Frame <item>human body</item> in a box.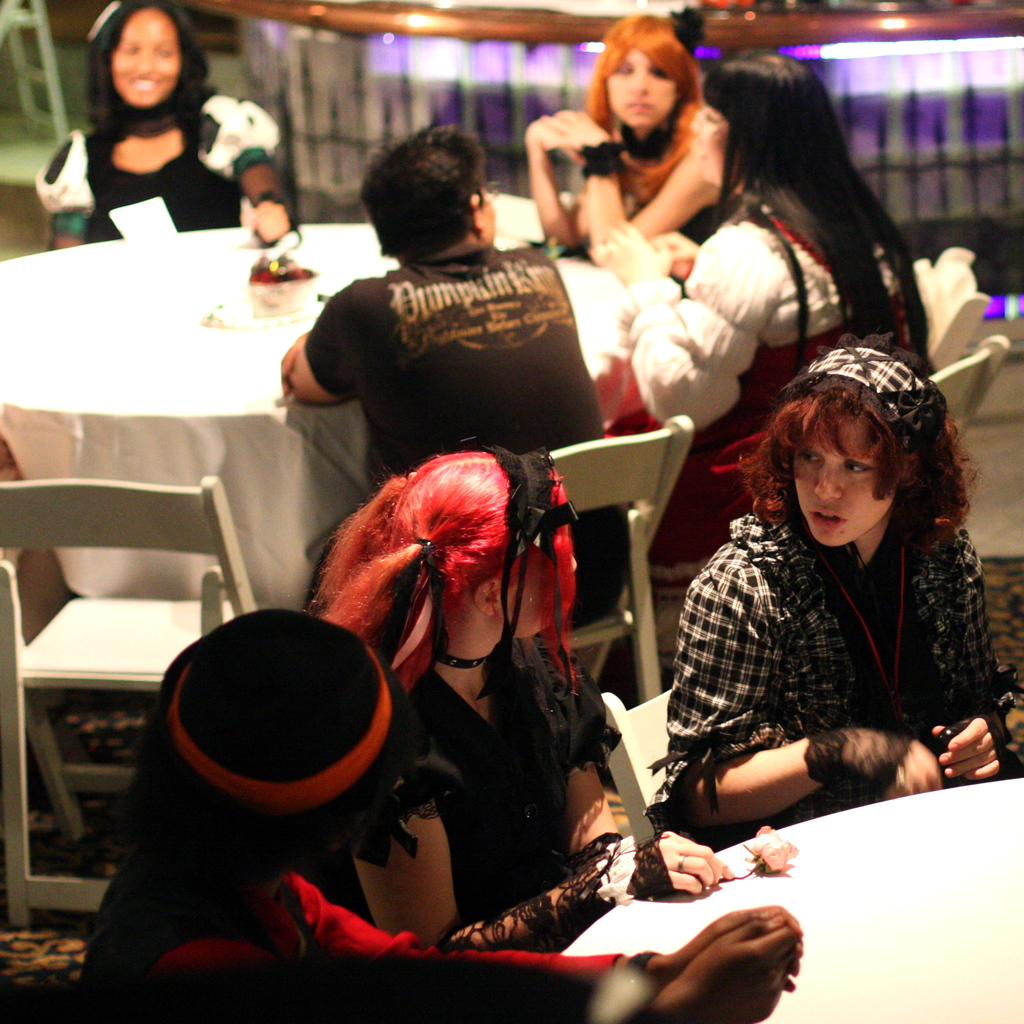
left=277, top=120, right=610, bottom=635.
